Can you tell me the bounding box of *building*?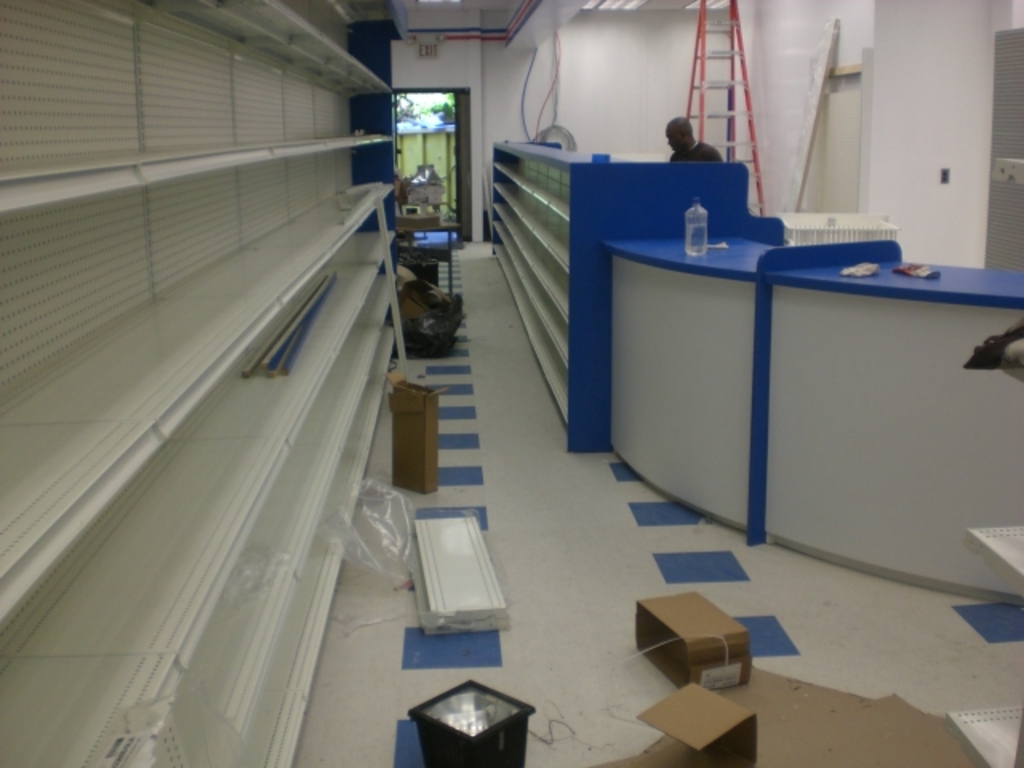
rect(2, 0, 1022, 766).
